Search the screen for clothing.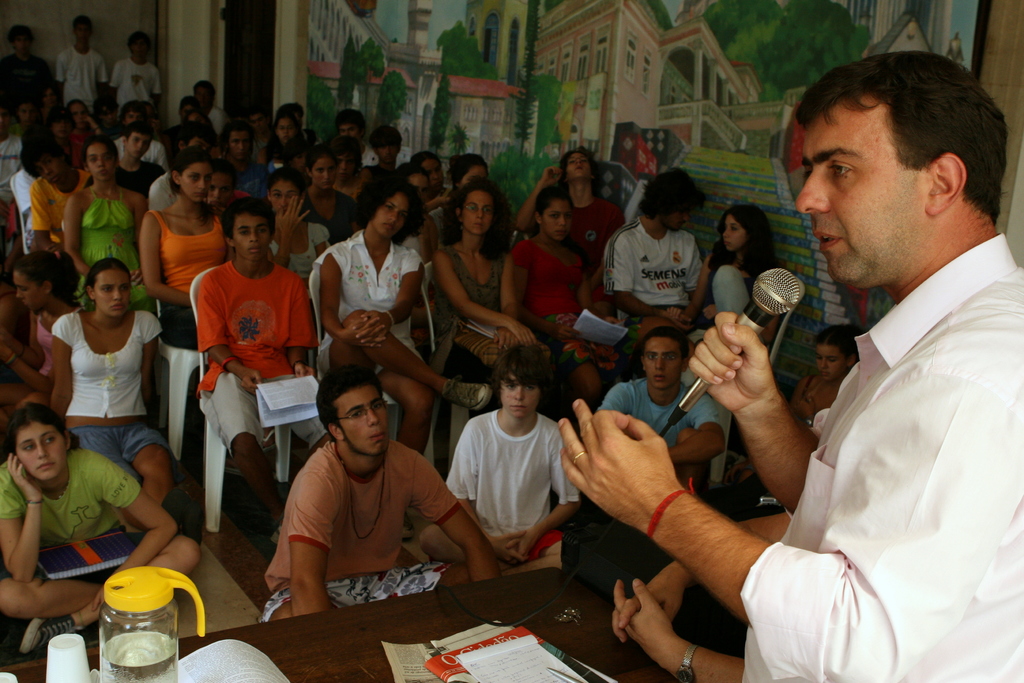
Found at (x1=709, y1=204, x2=1004, y2=673).
